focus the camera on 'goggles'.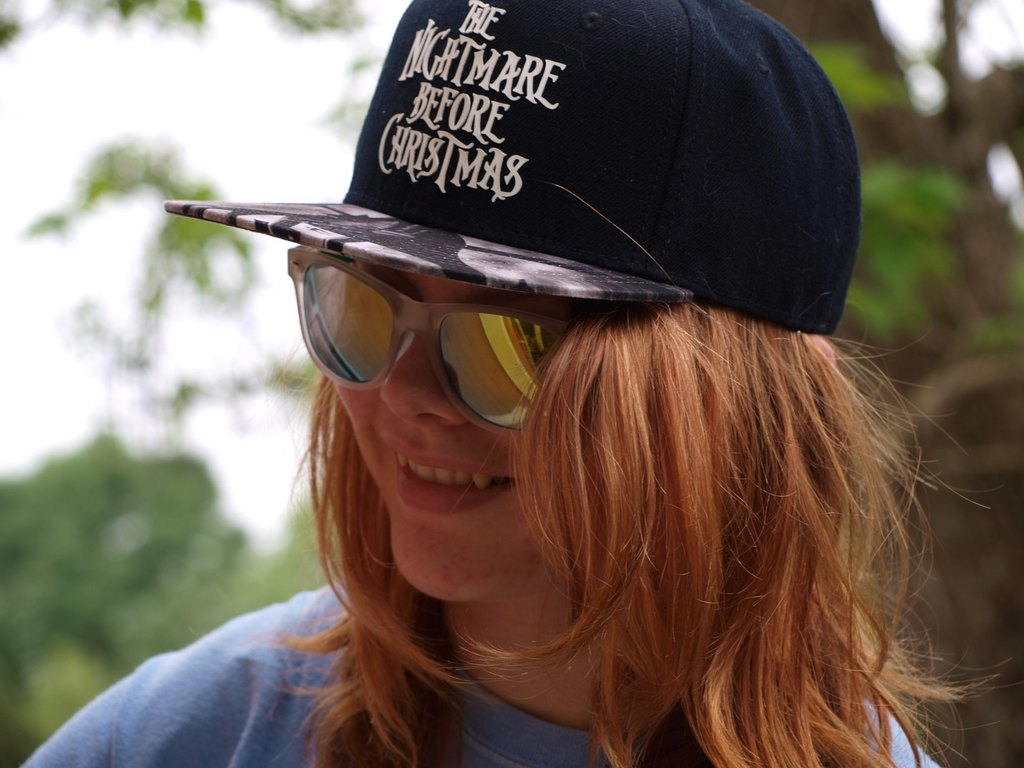
Focus region: <bbox>276, 245, 599, 447</bbox>.
